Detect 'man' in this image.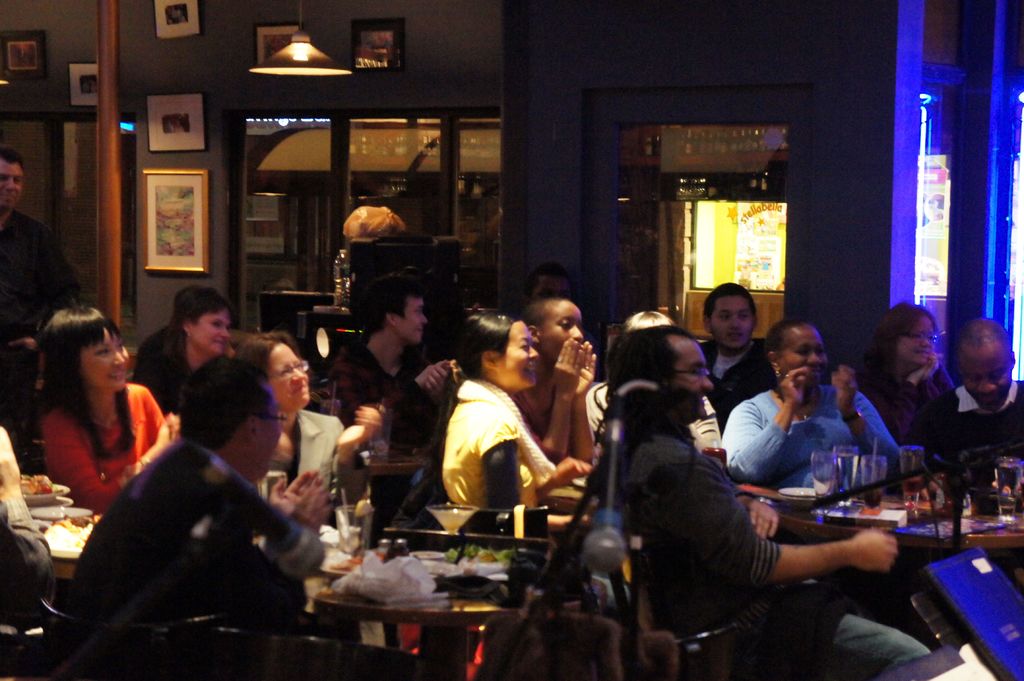
Detection: 0/151/90/424.
